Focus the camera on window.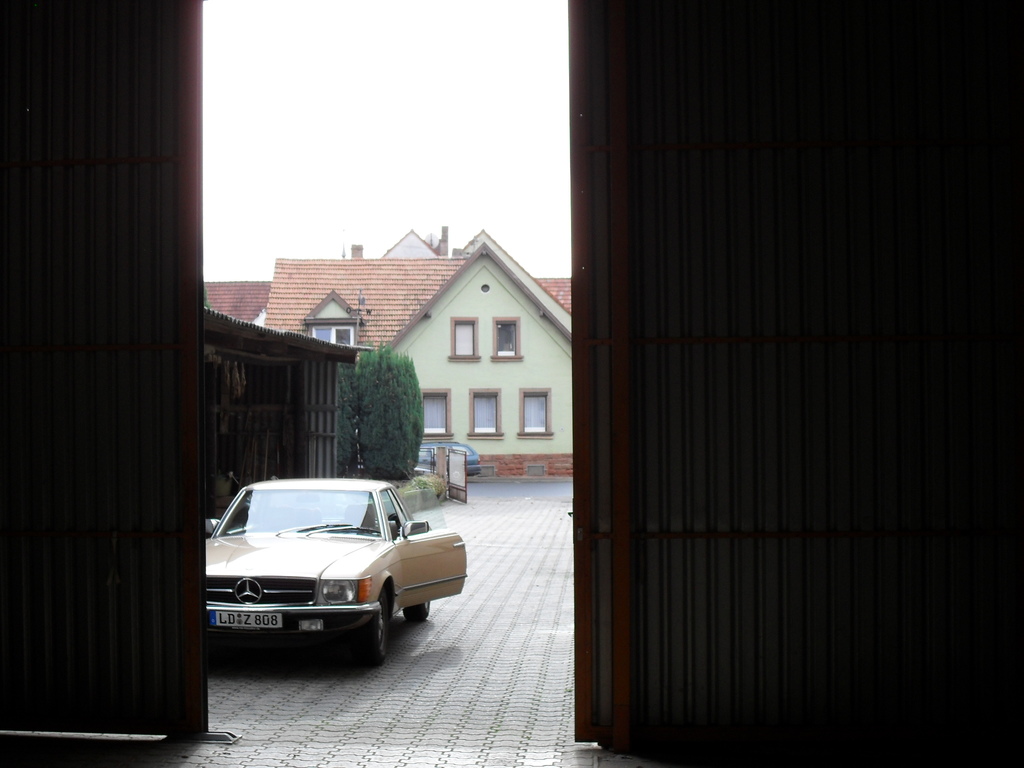
Focus region: (left=465, top=390, right=501, bottom=438).
